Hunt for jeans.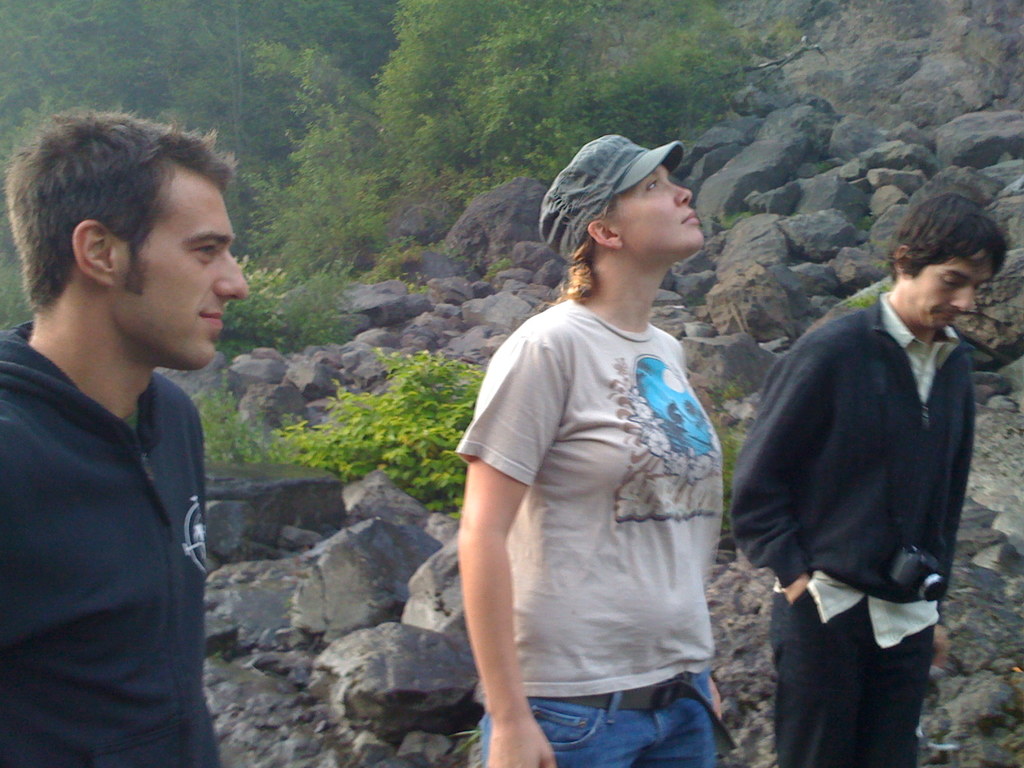
Hunted down at rect(478, 666, 723, 767).
